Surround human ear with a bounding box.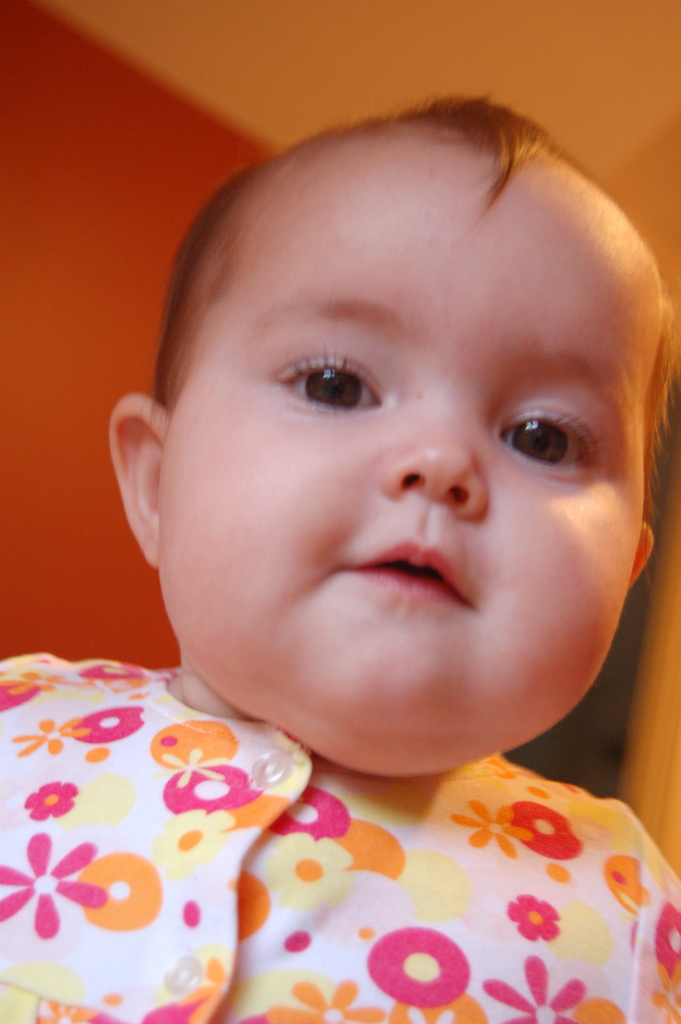
631 522 656 588.
